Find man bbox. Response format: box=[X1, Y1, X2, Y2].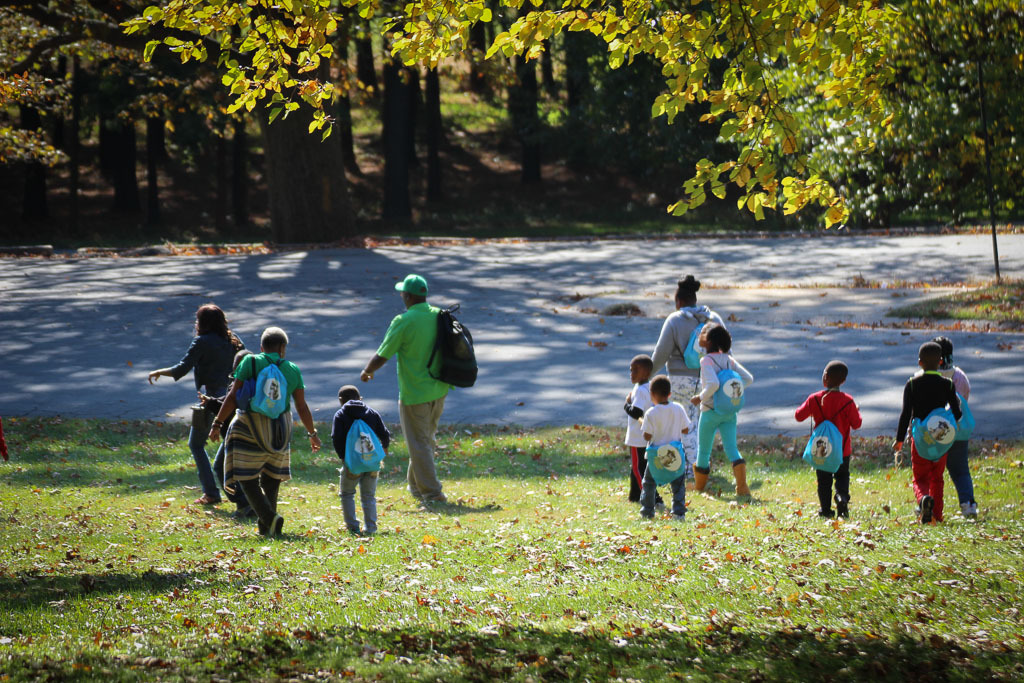
box=[353, 272, 473, 506].
